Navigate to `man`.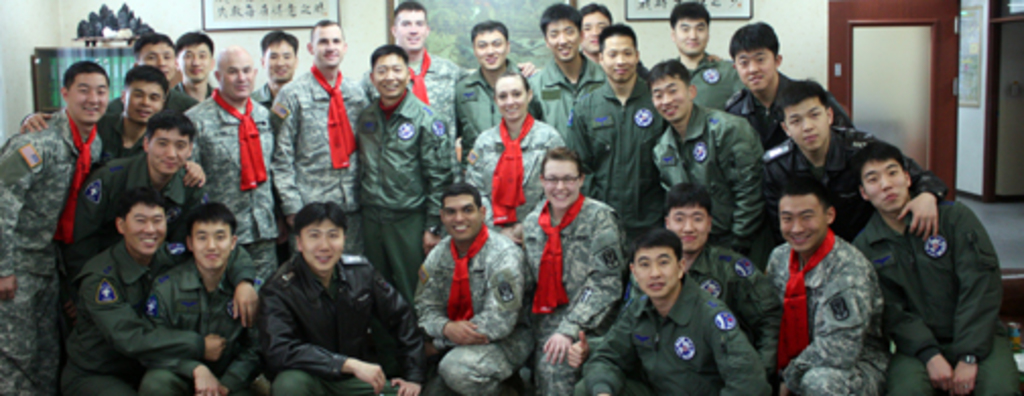
Navigation target: left=721, top=18, right=861, bottom=154.
